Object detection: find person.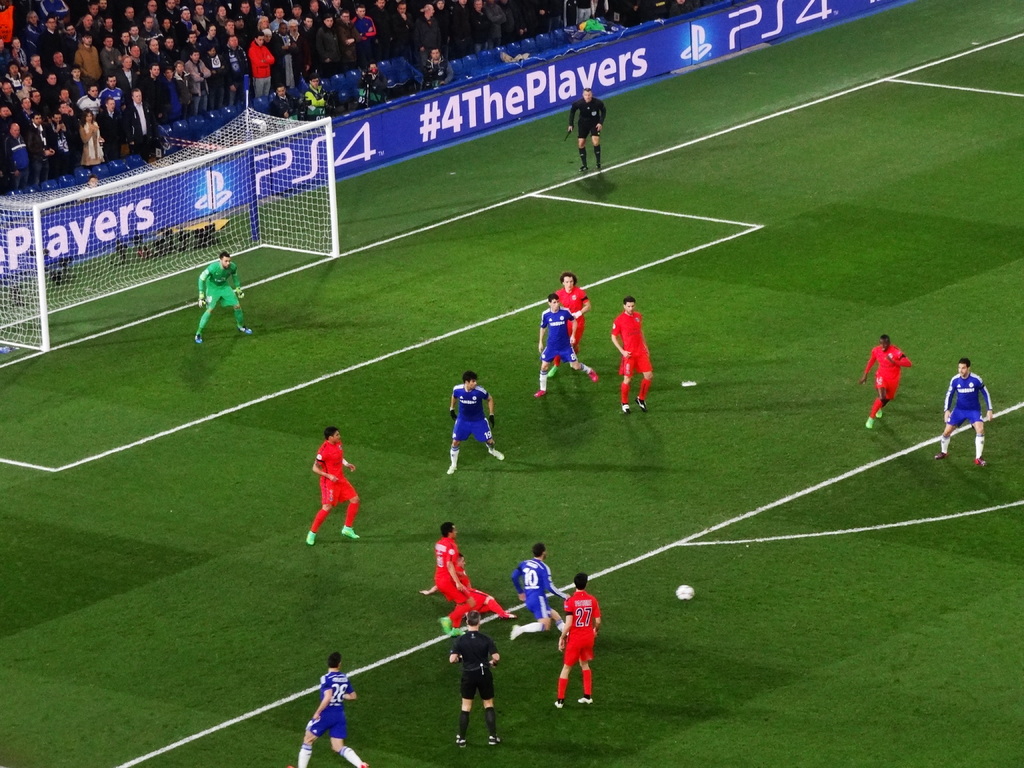
left=443, top=371, right=505, bottom=478.
